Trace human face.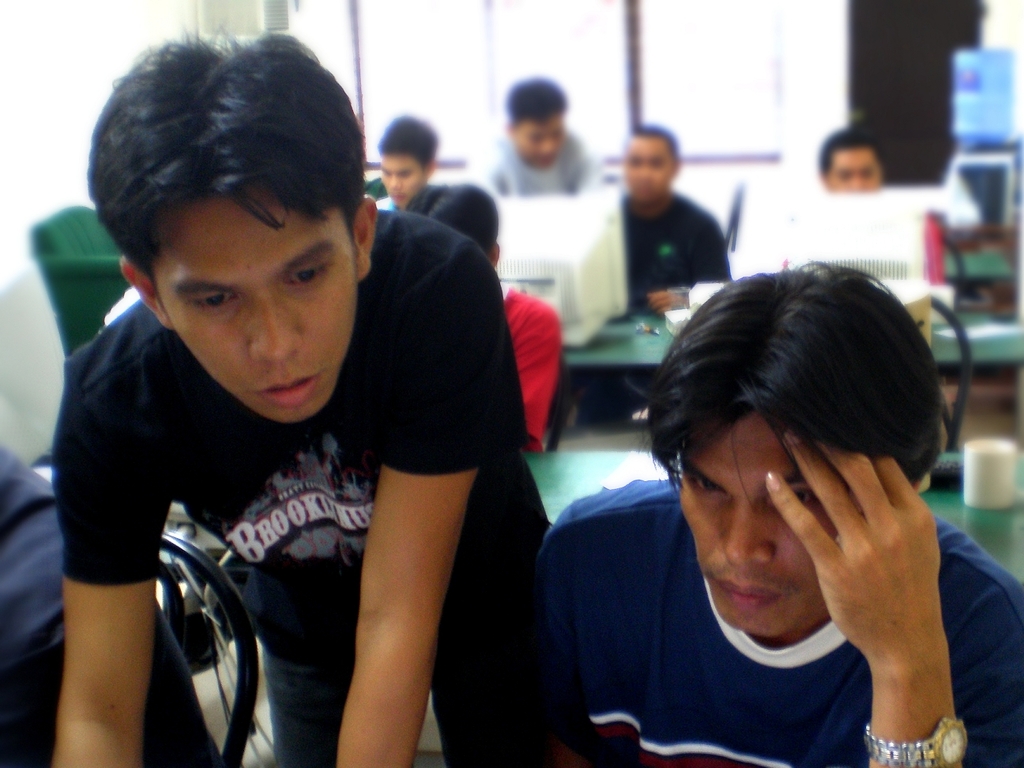
Traced to bbox=[620, 136, 681, 203].
